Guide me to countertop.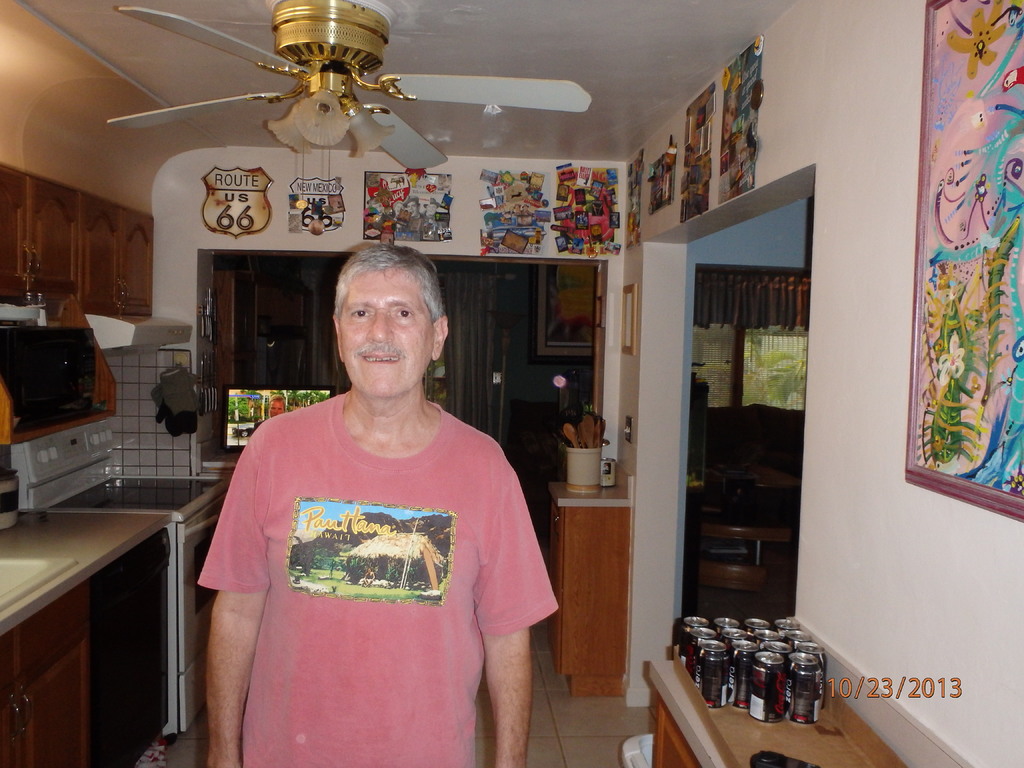
Guidance: crop(548, 481, 628, 504).
